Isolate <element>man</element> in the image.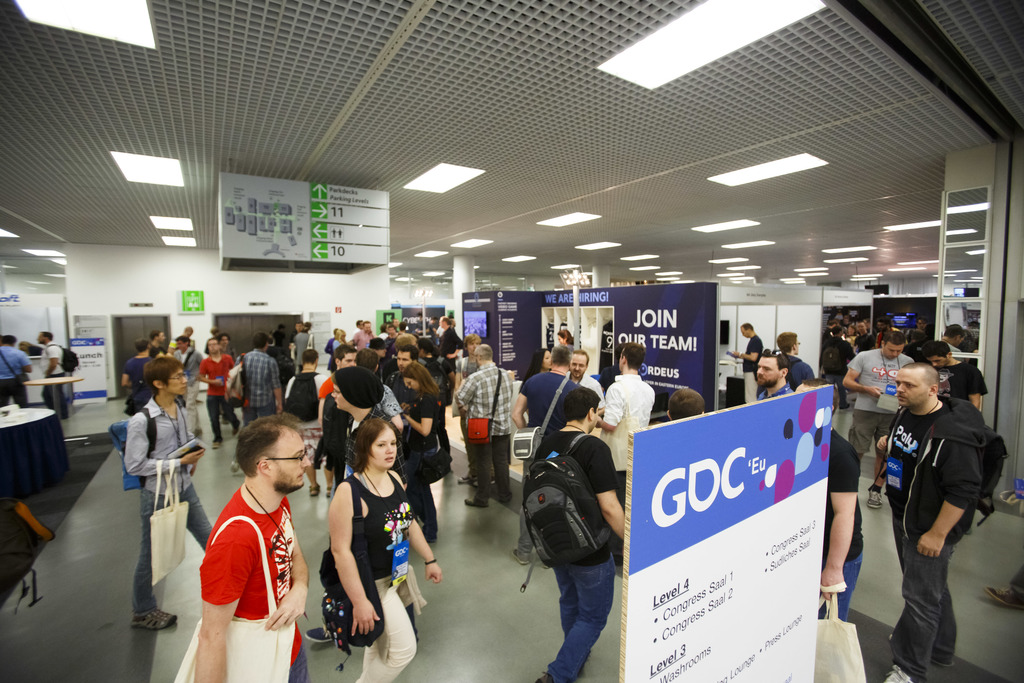
Isolated region: rect(286, 347, 318, 494).
